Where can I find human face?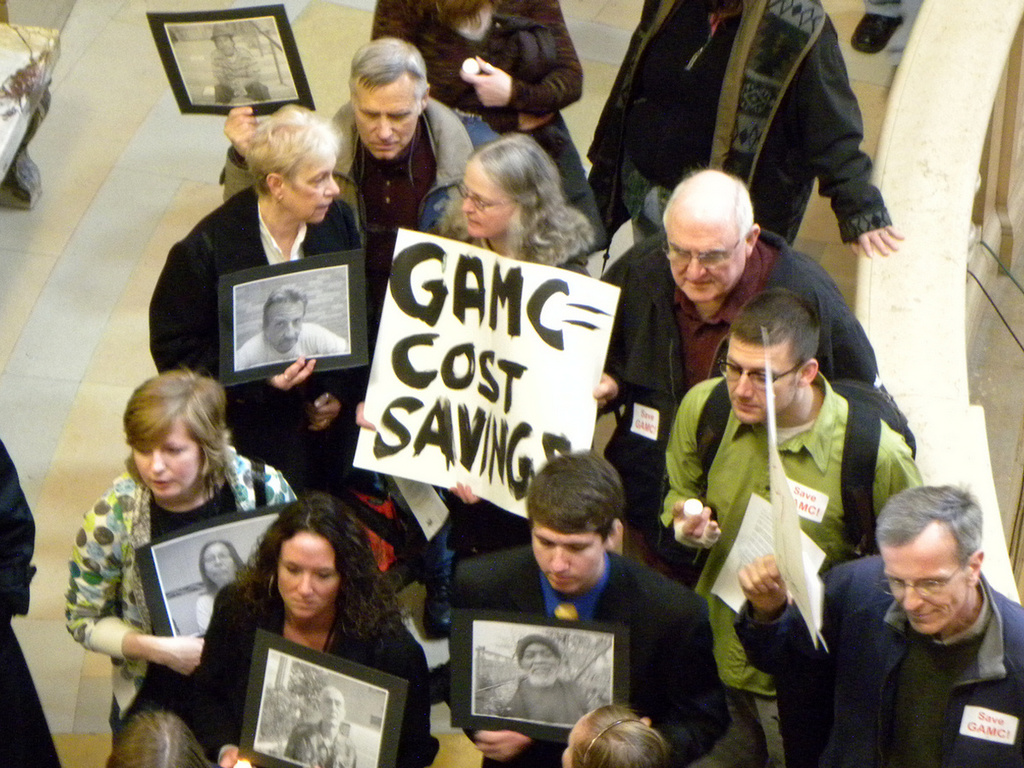
You can find it at rect(275, 154, 342, 220).
